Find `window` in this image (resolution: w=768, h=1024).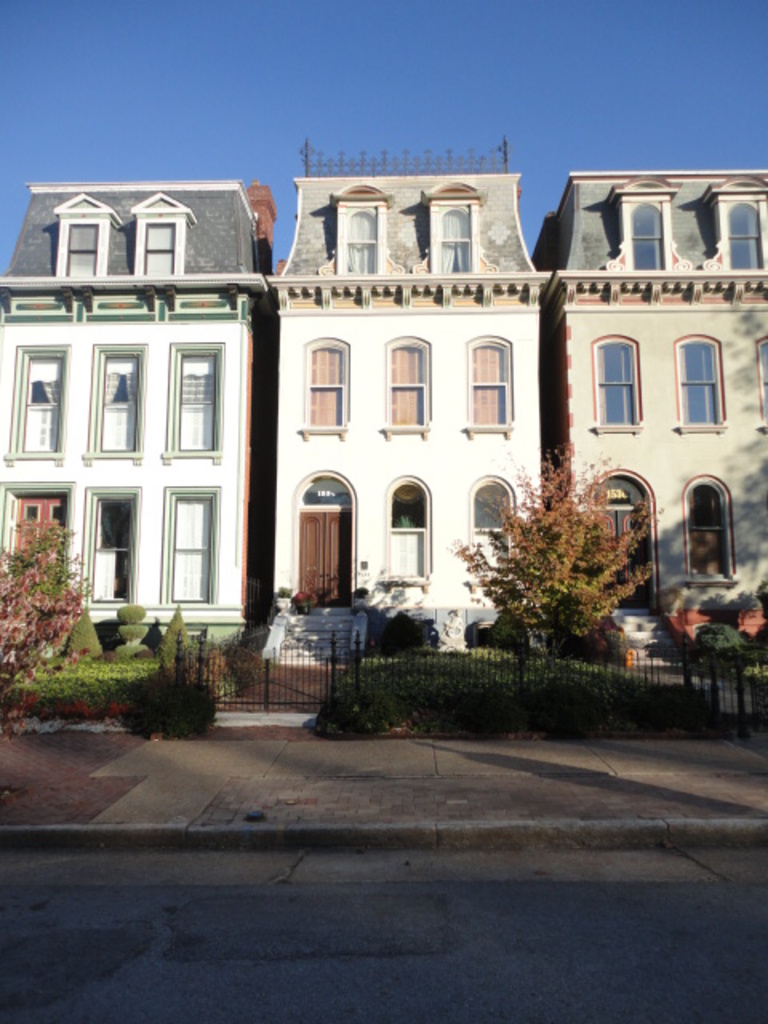
bbox=(85, 339, 152, 466).
